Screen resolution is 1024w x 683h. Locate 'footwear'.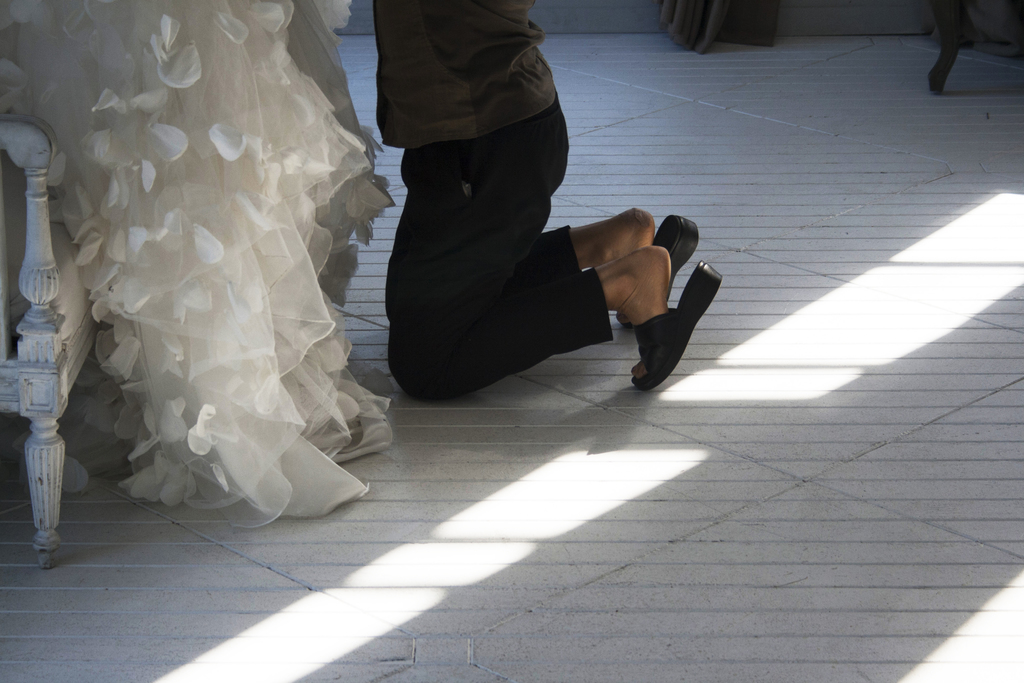
Rect(630, 266, 700, 391).
